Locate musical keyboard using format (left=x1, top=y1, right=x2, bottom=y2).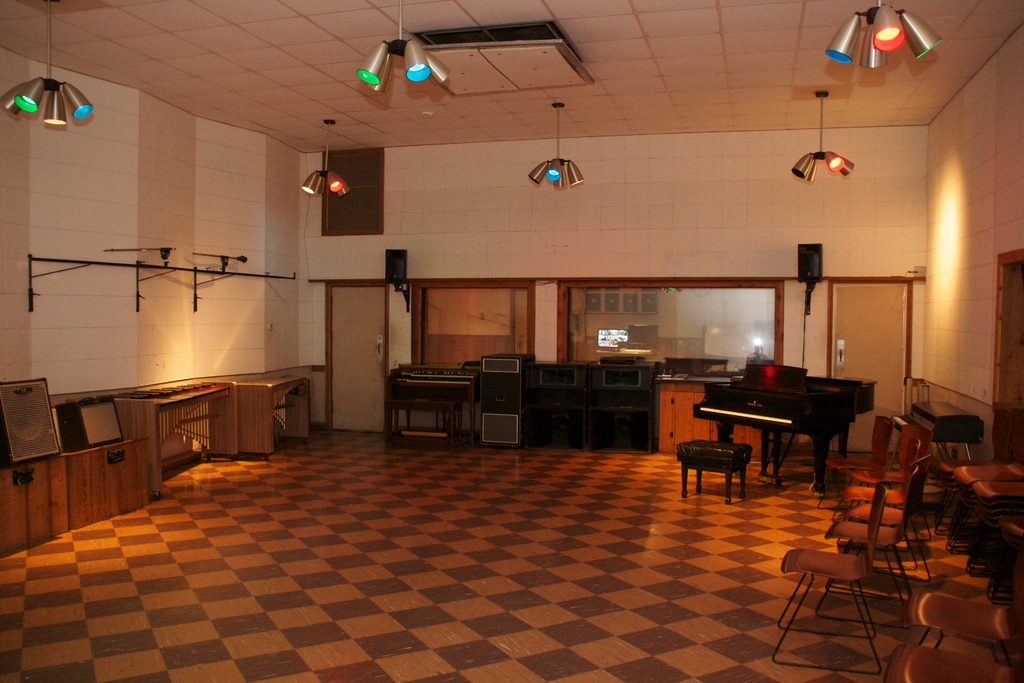
(left=676, top=376, right=868, bottom=490).
